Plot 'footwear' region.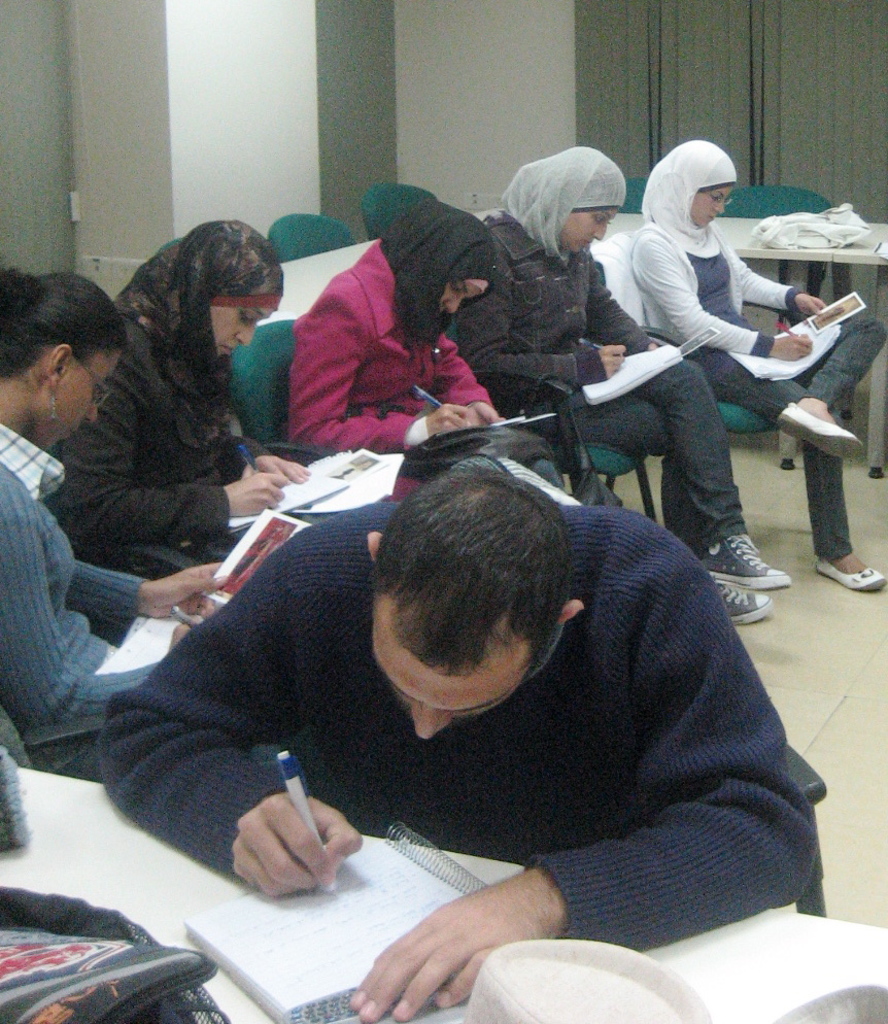
Plotted at detection(775, 402, 851, 458).
